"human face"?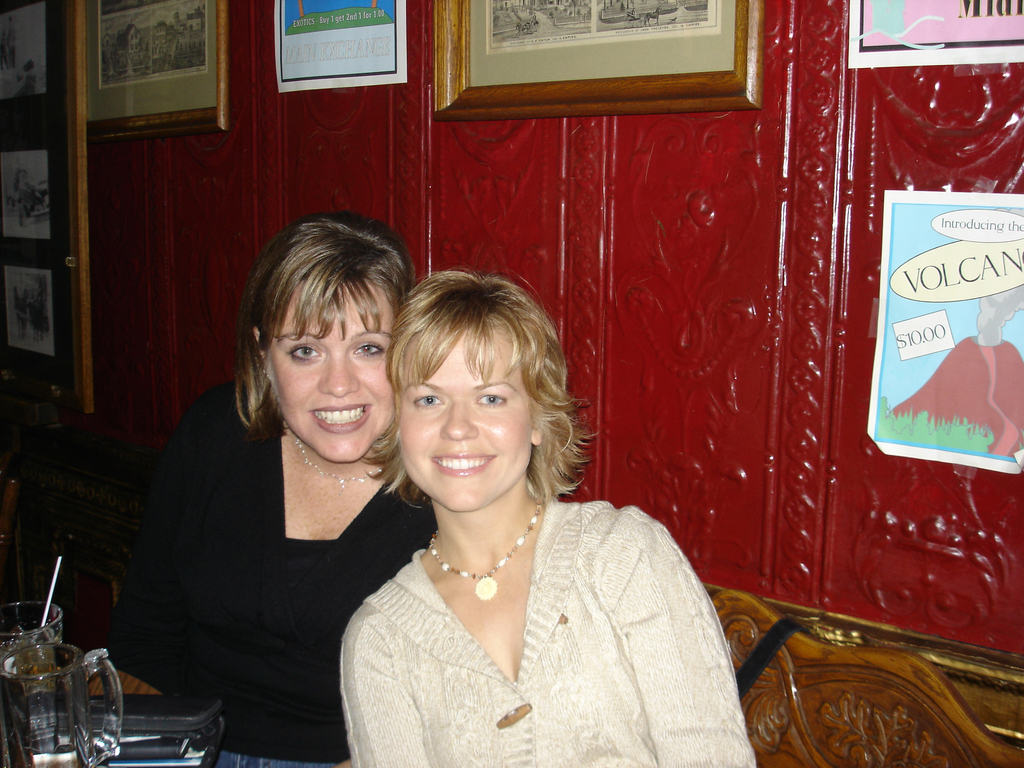
crop(262, 281, 397, 463)
